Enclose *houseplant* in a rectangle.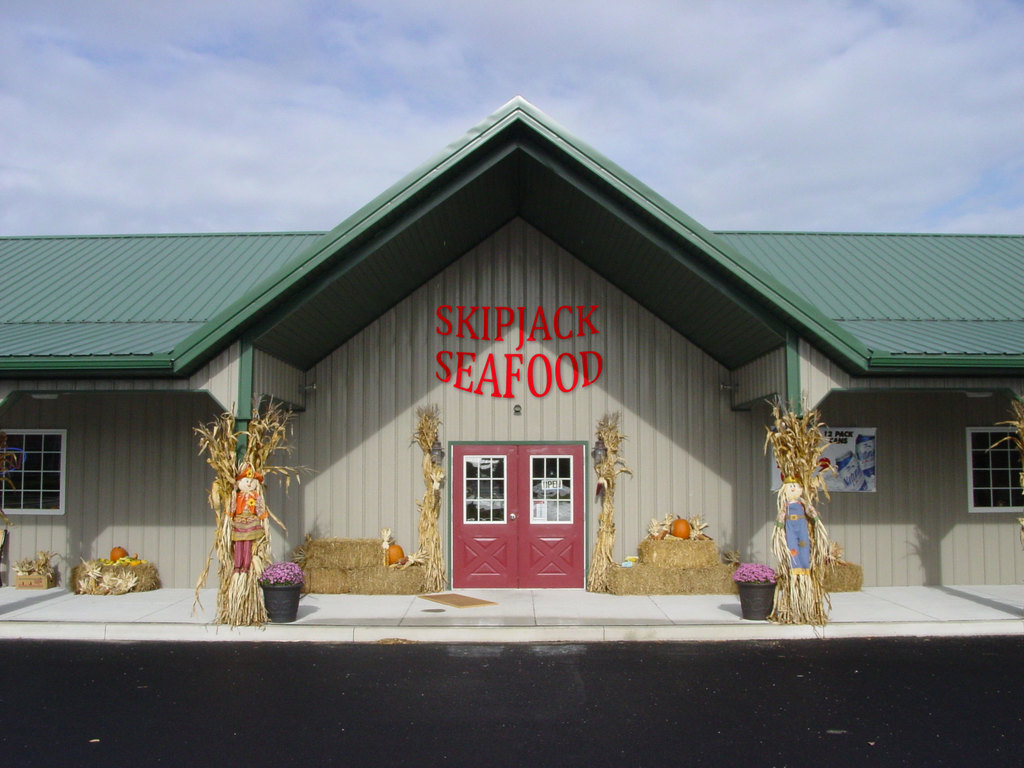
{"x1": 12, "y1": 549, "x2": 54, "y2": 589}.
